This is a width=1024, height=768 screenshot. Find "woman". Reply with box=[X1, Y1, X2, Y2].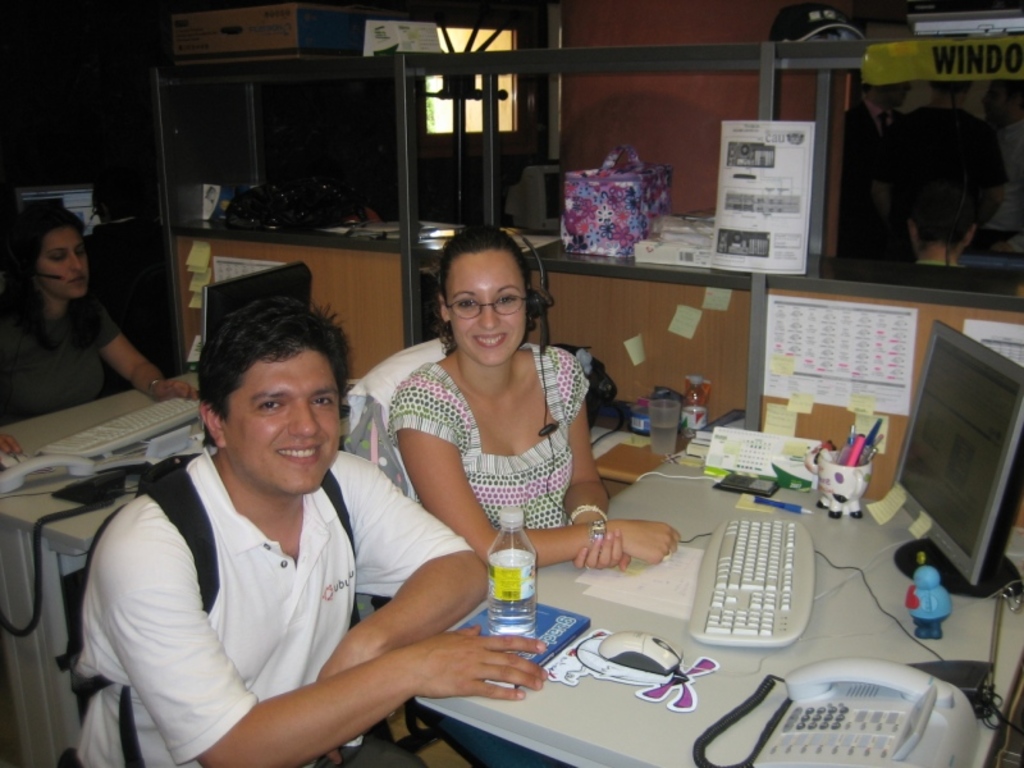
box=[0, 204, 197, 462].
